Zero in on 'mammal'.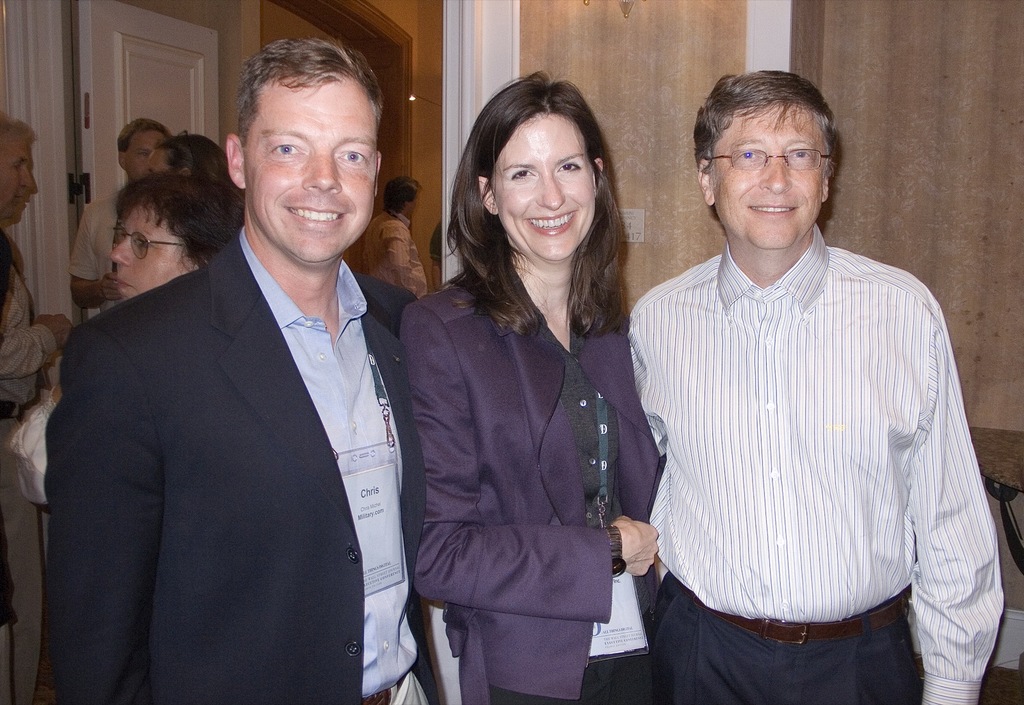
Zeroed in: crop(68, 115, 172, 309).
